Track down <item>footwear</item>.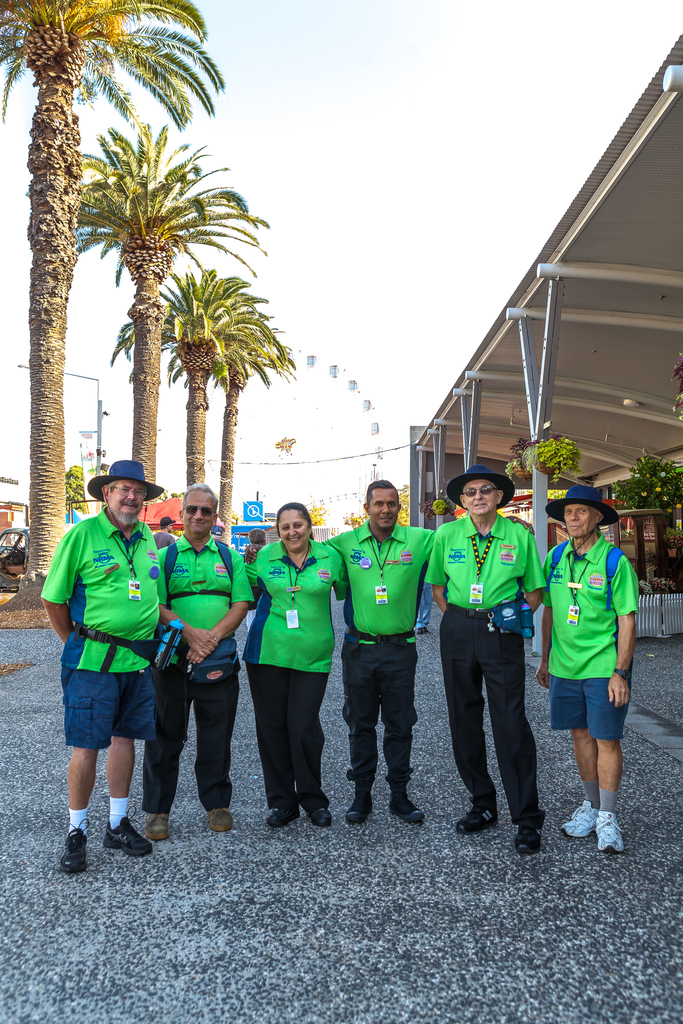
Tracked to (103, 813, 152, 855).
